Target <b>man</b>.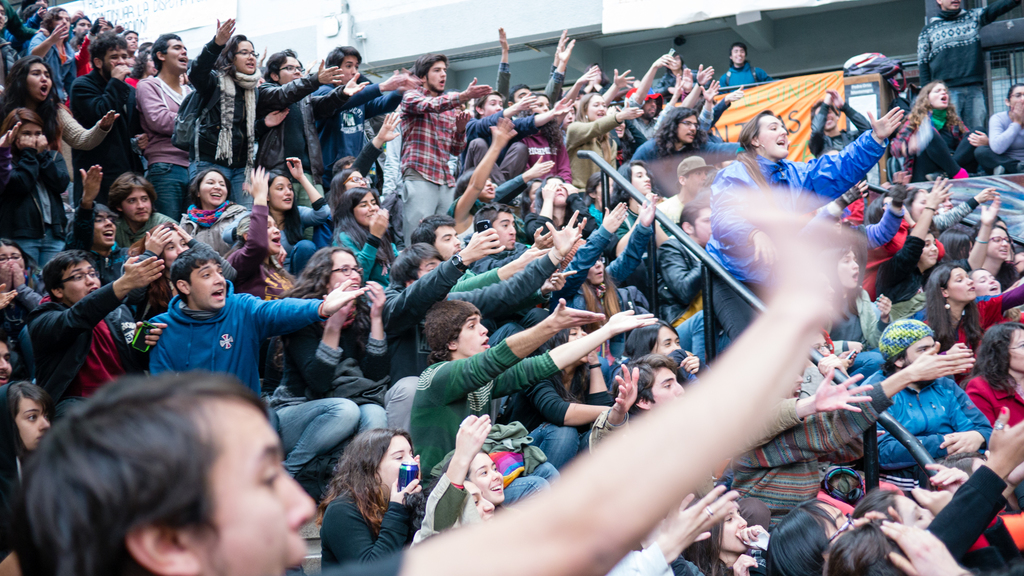
Target region: x1=10 y1=191 x2=850 y2=575.
